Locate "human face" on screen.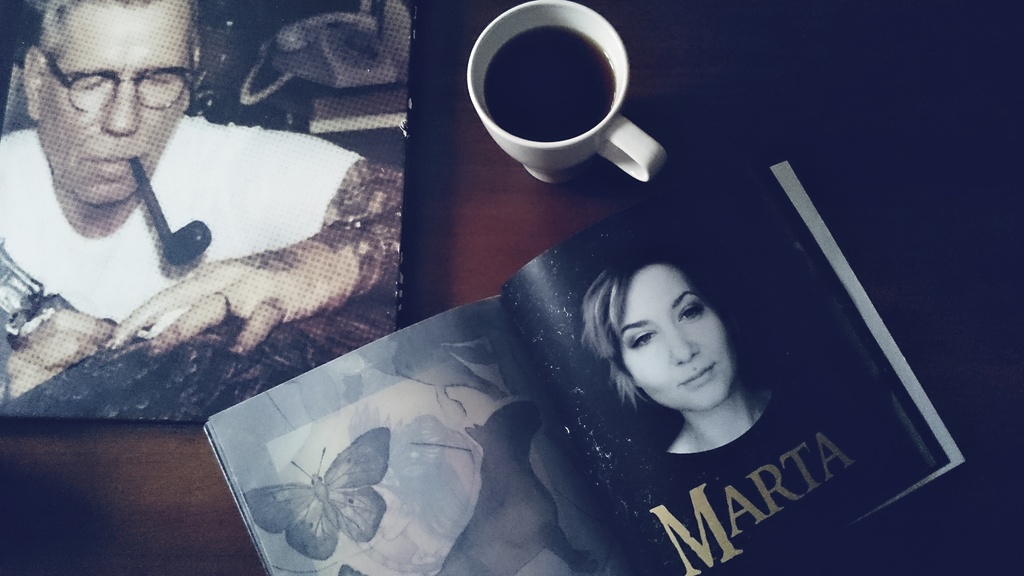
On screen at 38, 0, 196, 204.
